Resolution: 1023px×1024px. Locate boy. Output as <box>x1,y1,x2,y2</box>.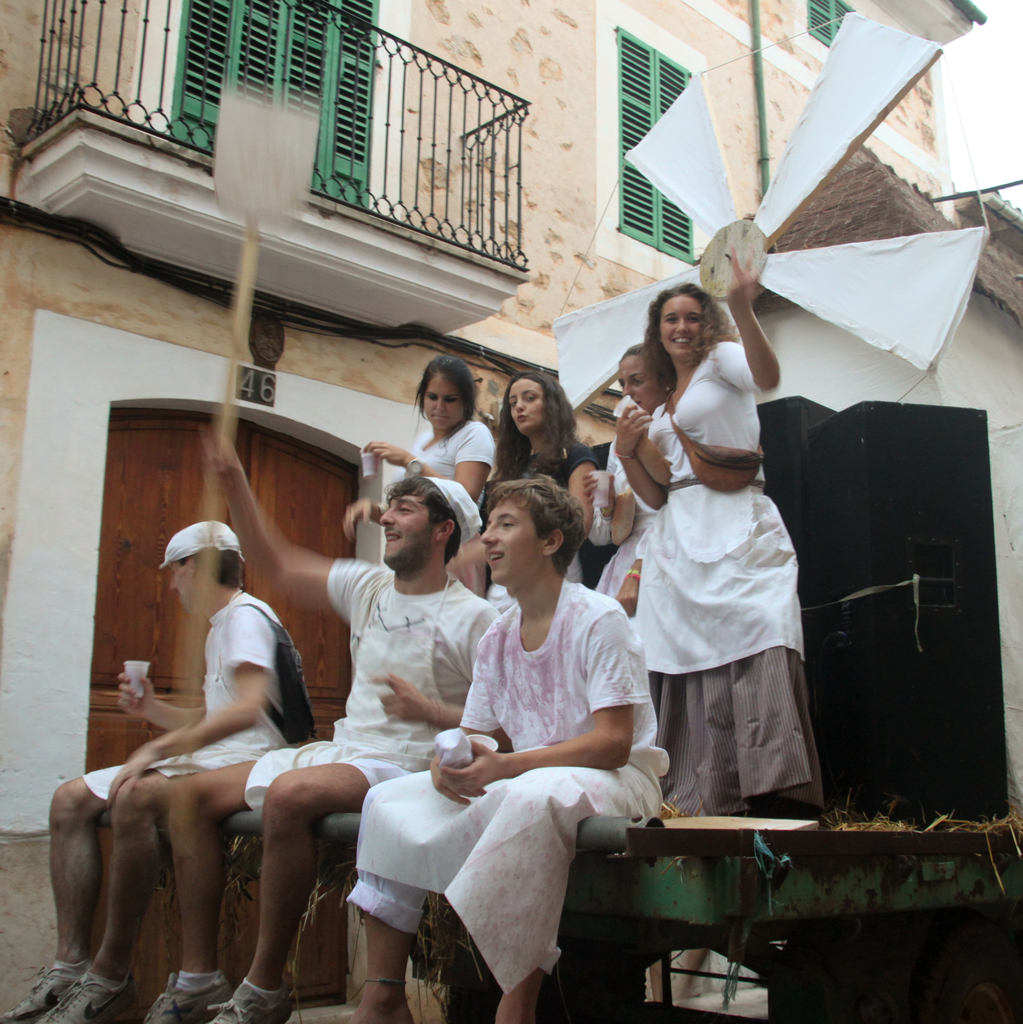
<box>341,479,665,1023</box>.
